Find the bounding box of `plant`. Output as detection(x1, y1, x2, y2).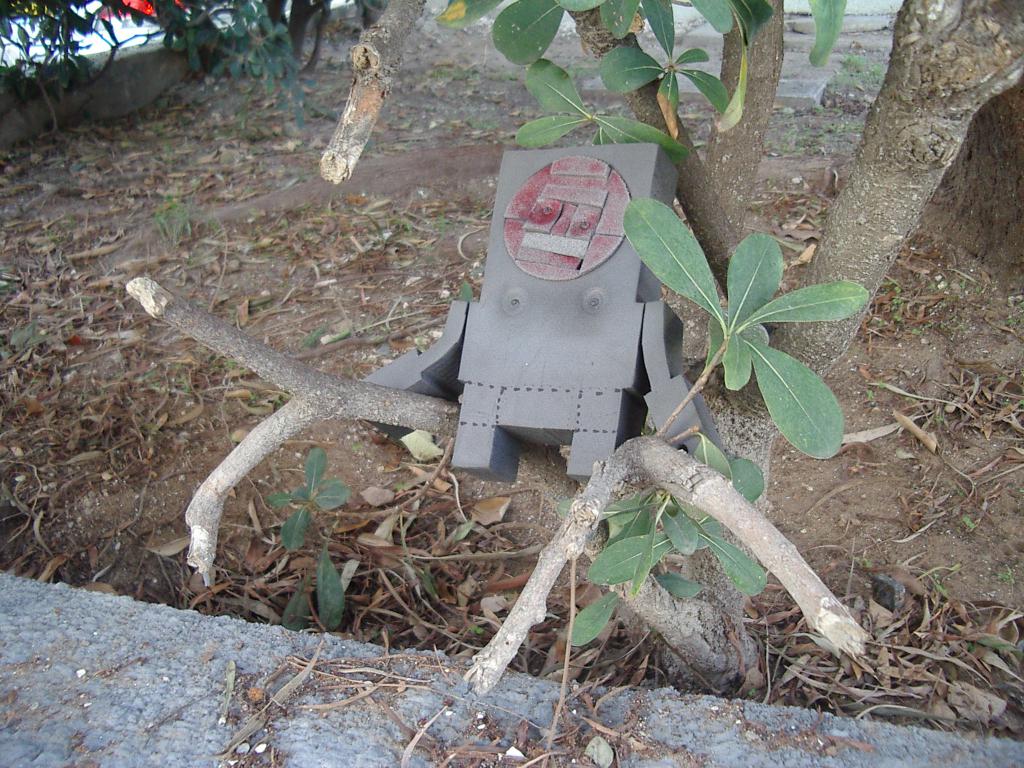
detection(470, 205, 492, 223).
